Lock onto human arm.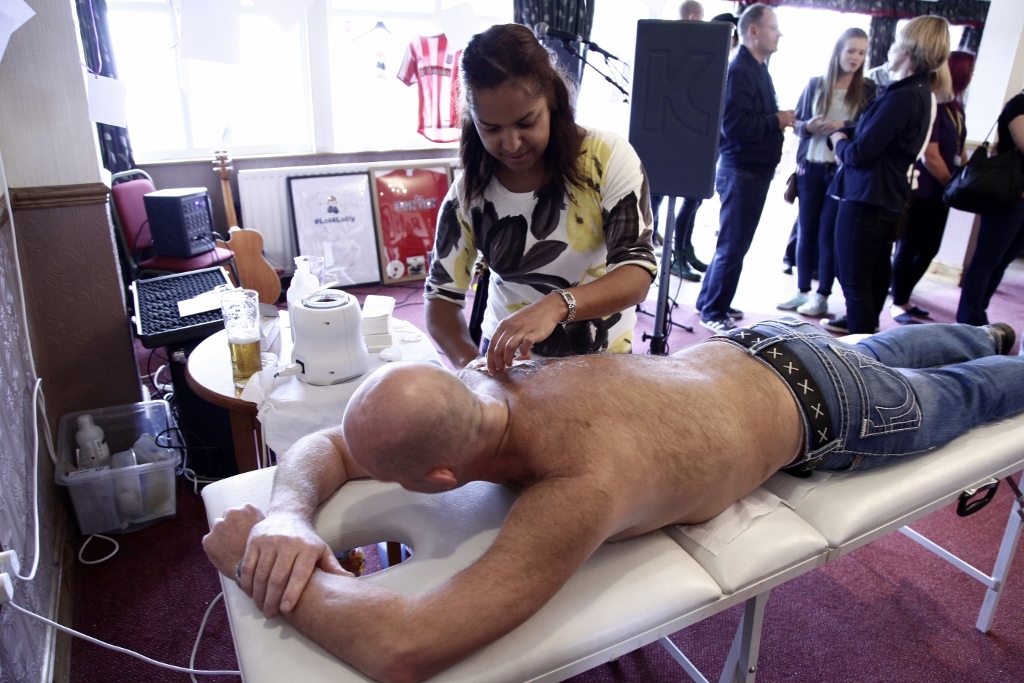
Locked: bbox=[791, 78, 825, 136].
